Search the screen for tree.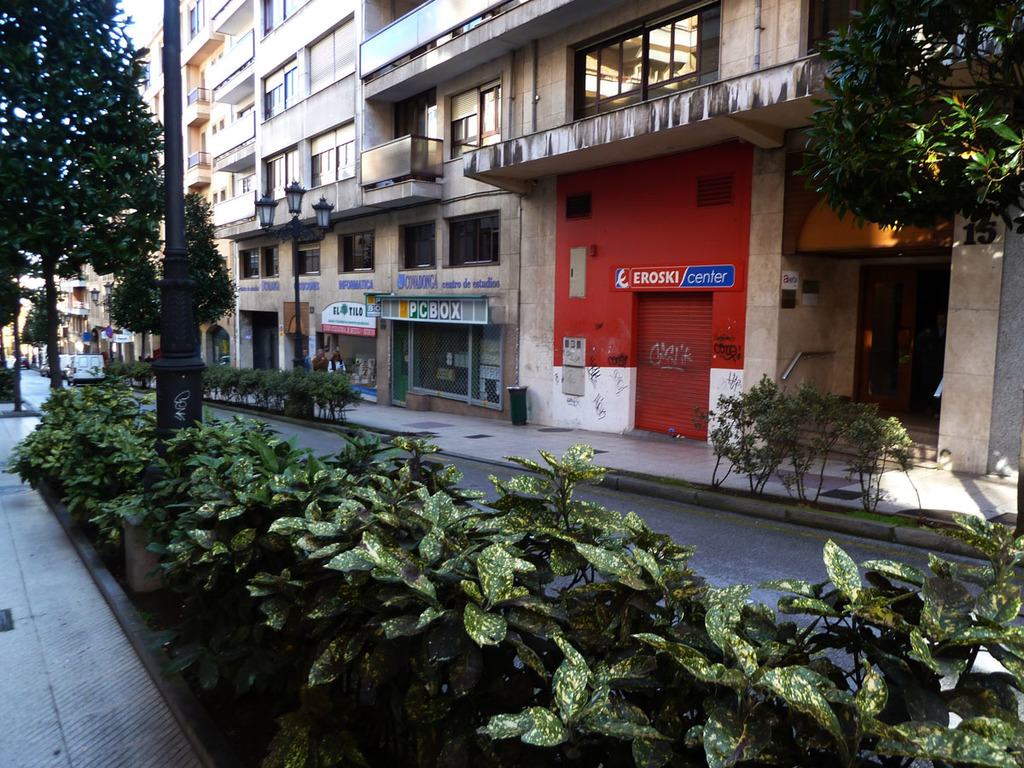
Found at pyautogui.locateOnScreen(805, 3, 1003, 267).
